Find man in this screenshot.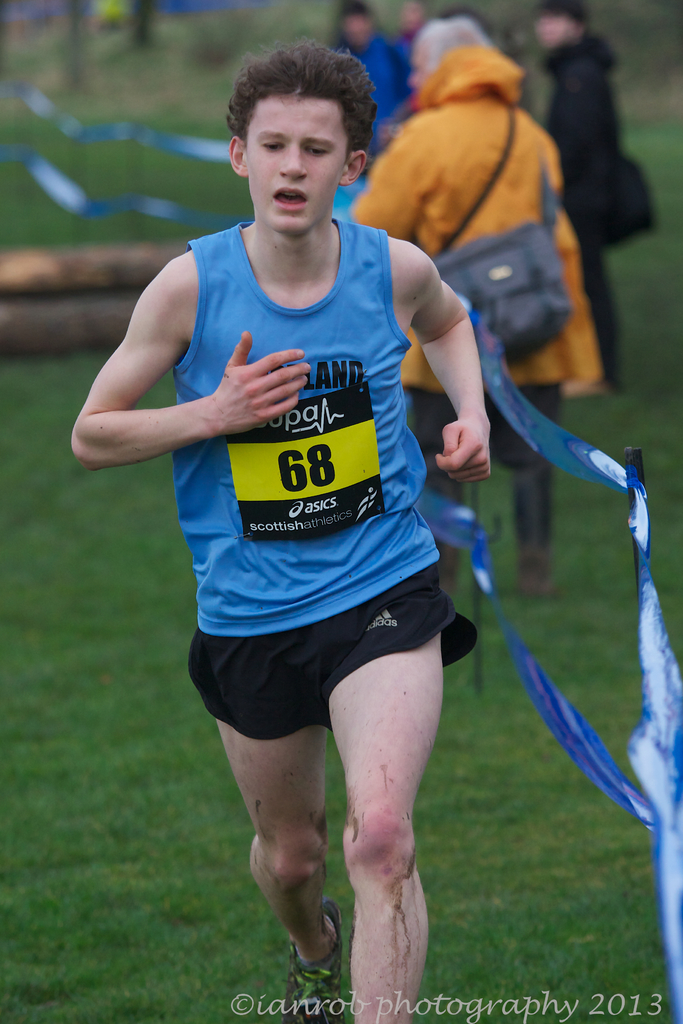
The bounding box for man is pyautogui.locateOnScreen(336, 0, 418, 155).
